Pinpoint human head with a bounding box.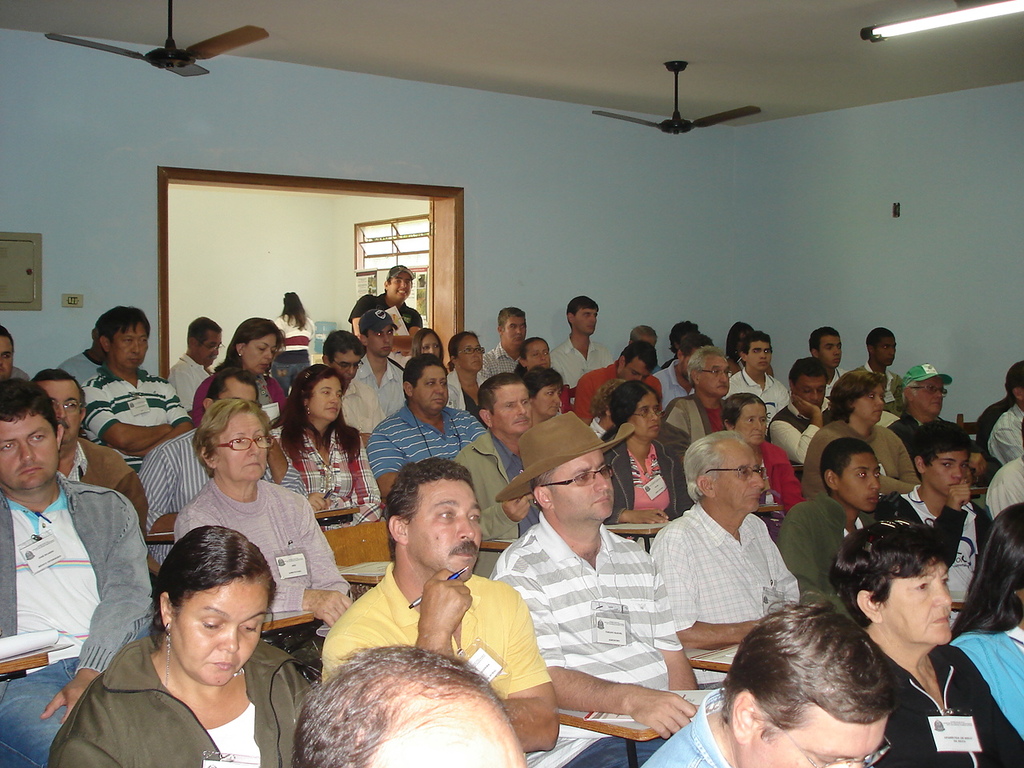
628, 322, 656, 350.
